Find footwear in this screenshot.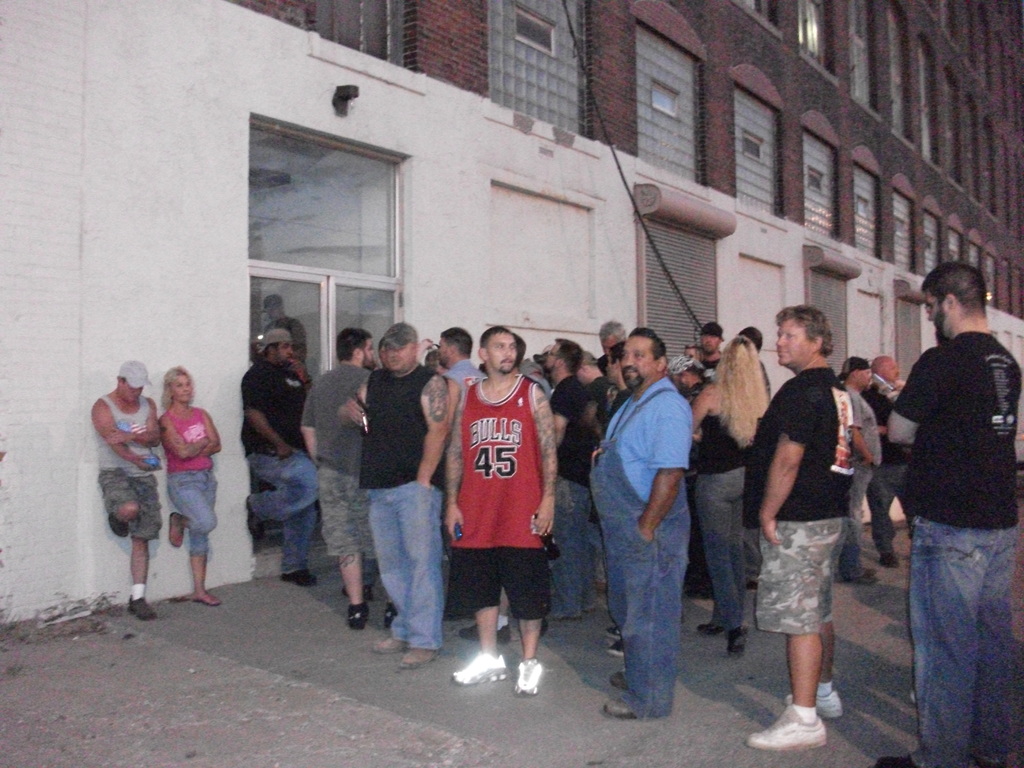
The bounding box for footwear is BBox(748, 699, 826, 749).
